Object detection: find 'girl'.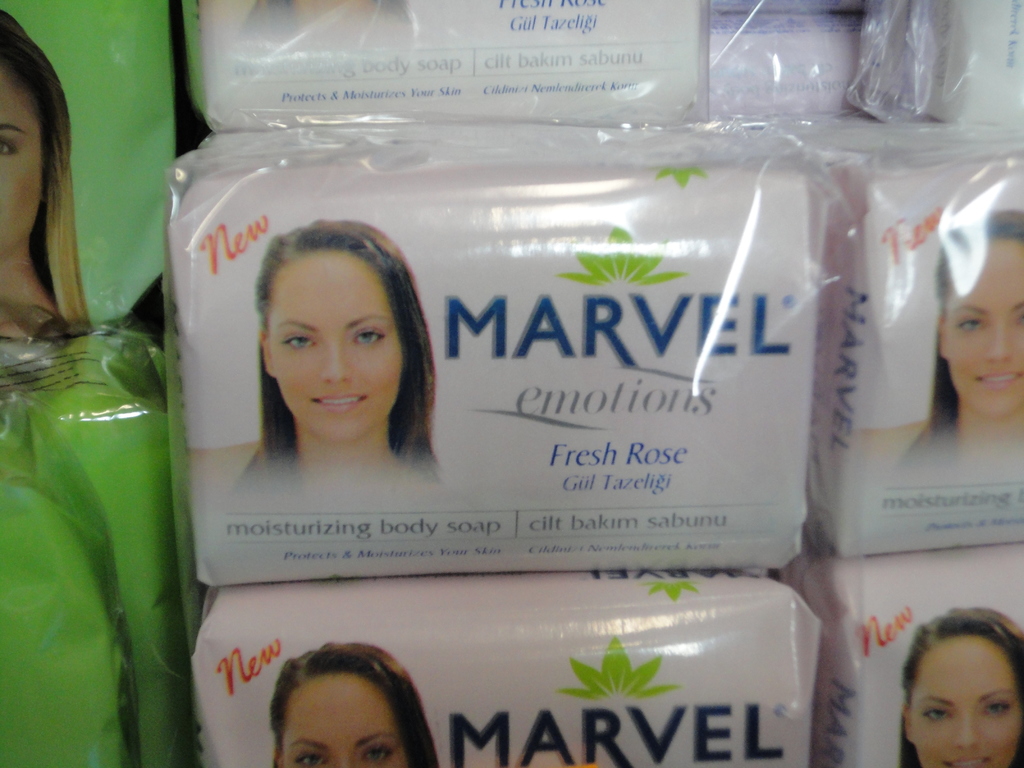
0, 1, 93, 339.
